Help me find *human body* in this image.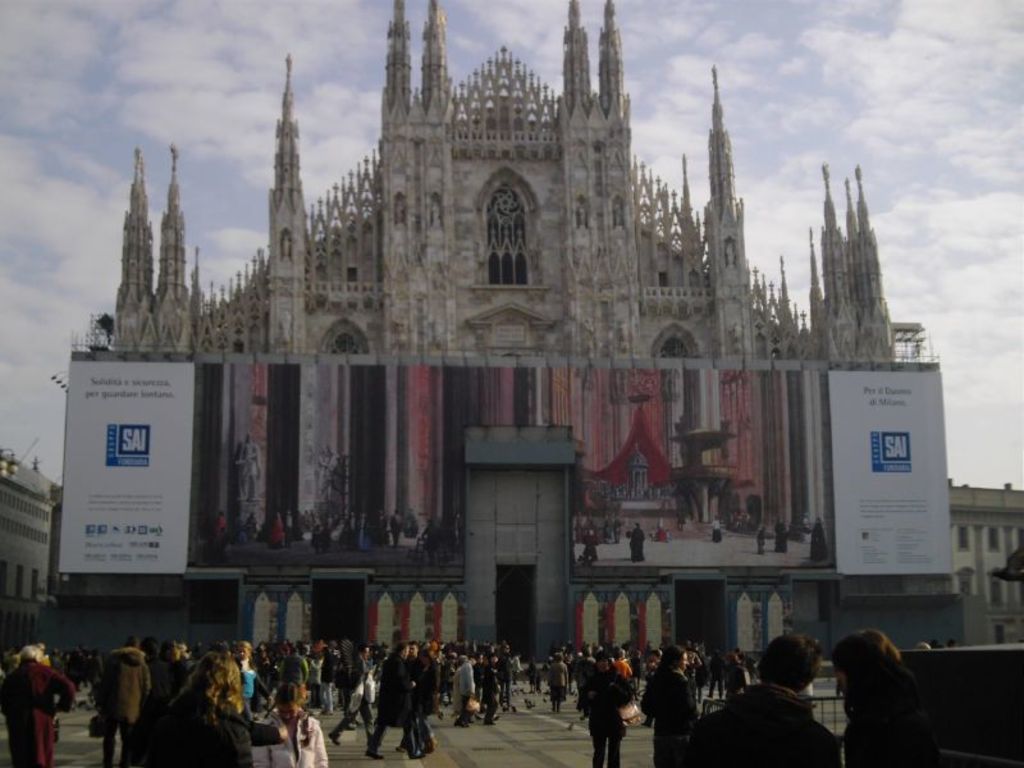
Found it: 831/628/932/767.
